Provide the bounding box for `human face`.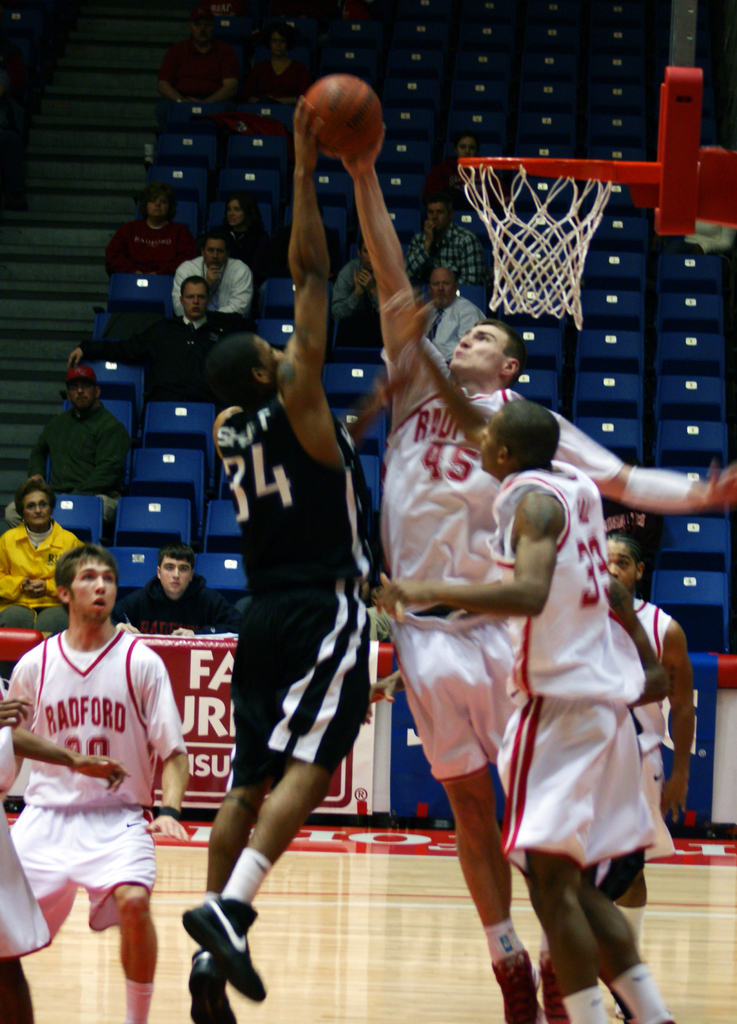
l=67, t=567, r=114, b=627.
